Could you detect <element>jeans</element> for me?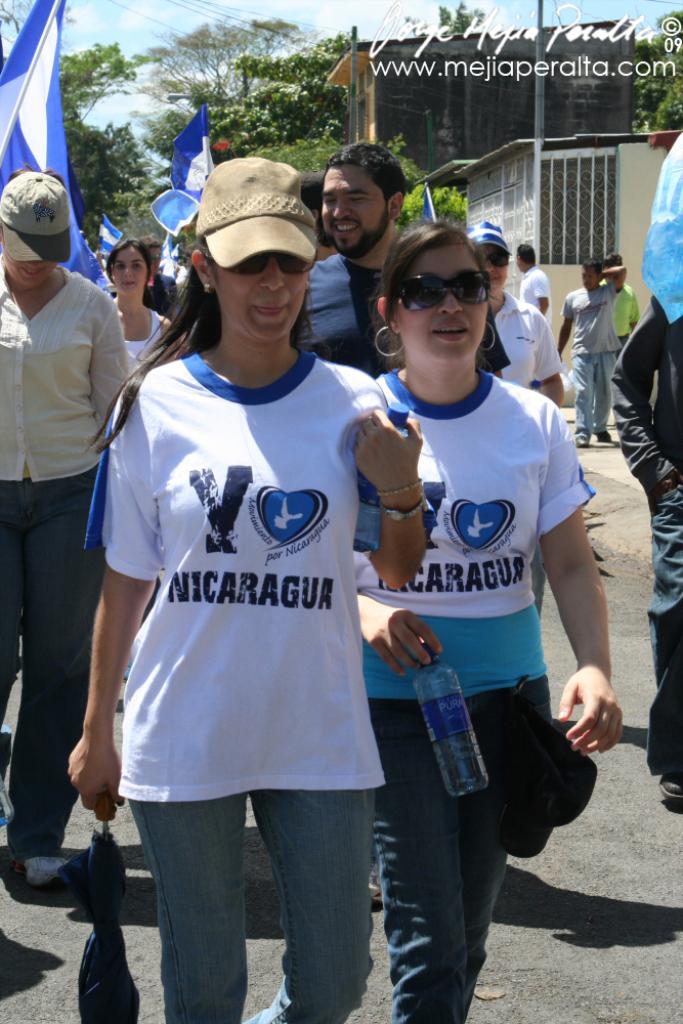
Detection result: BBox(564, 352, 610, 422).
